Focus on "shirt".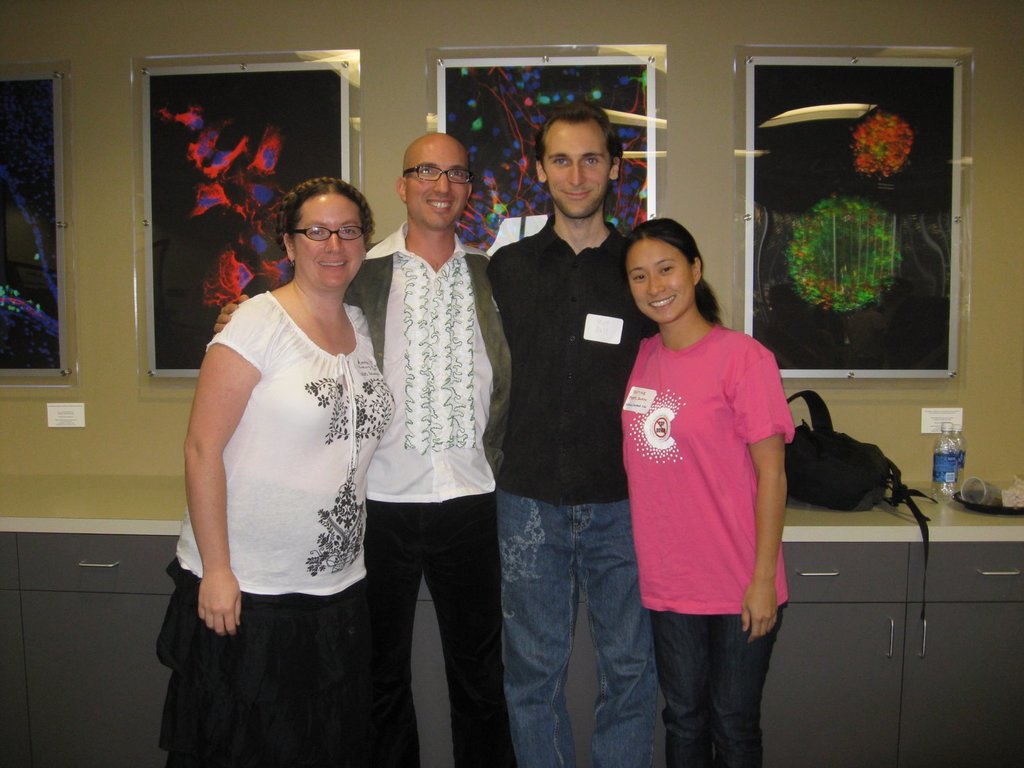
Focused at Rect(341, 221, 516, 510).
